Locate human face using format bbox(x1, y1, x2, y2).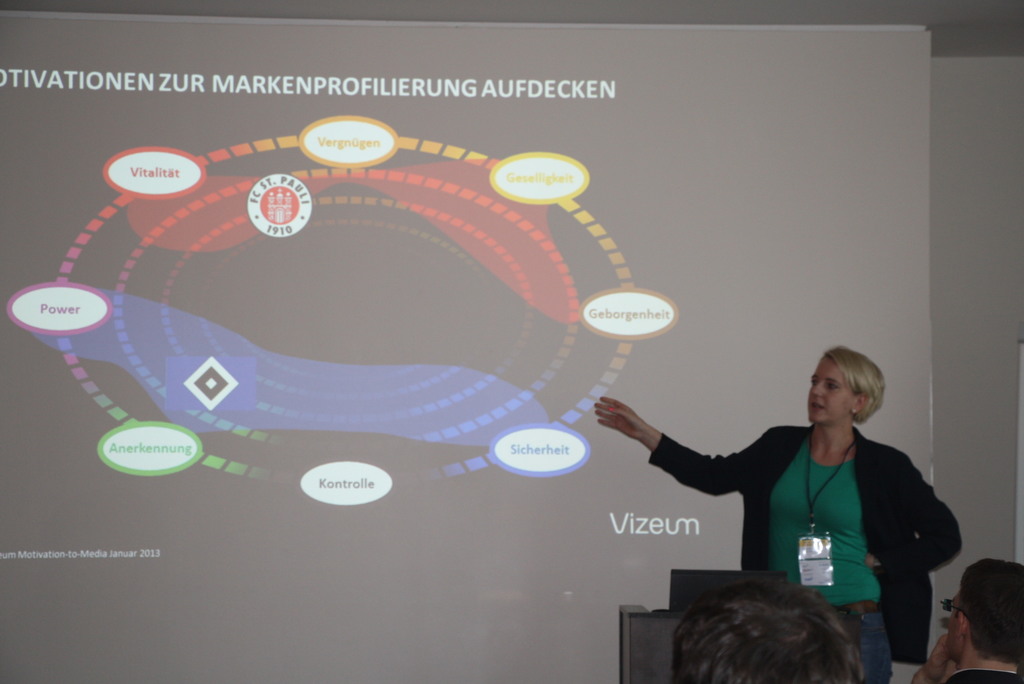
bbox(806, 354, 855, 419).
